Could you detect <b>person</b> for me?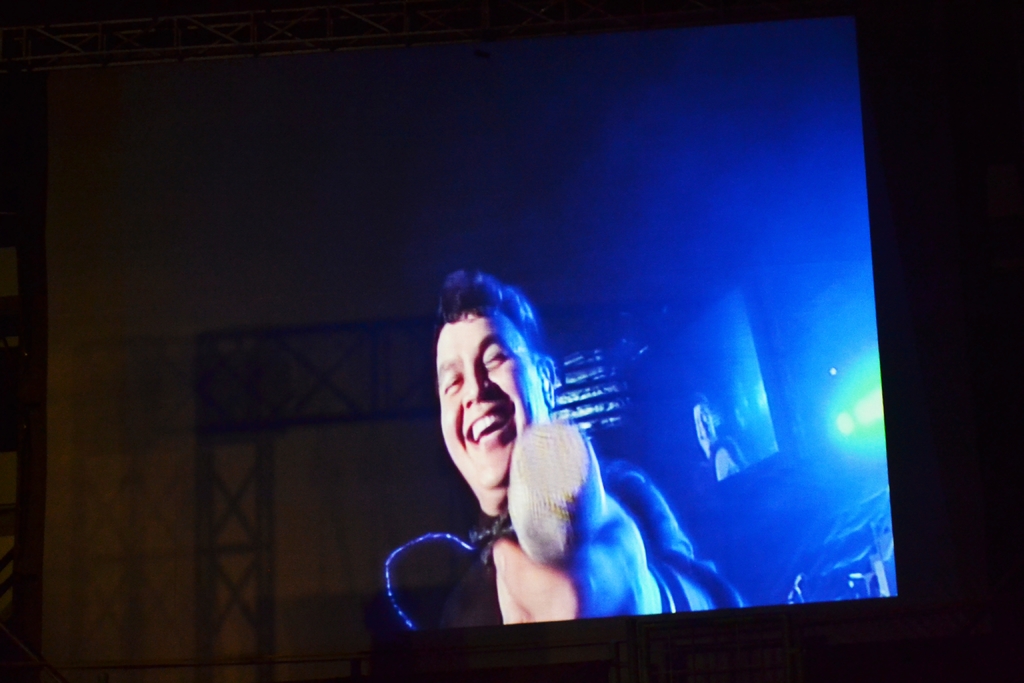
Detection result: 399 293 668 656.
